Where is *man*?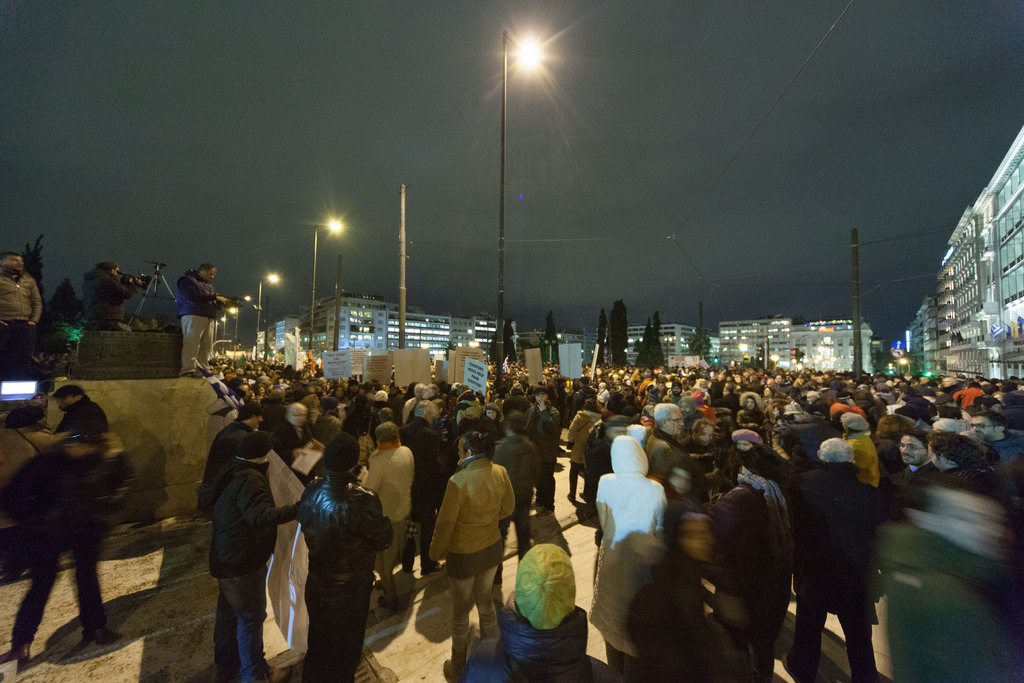
<region>0, 251, 45, 385</region>.
